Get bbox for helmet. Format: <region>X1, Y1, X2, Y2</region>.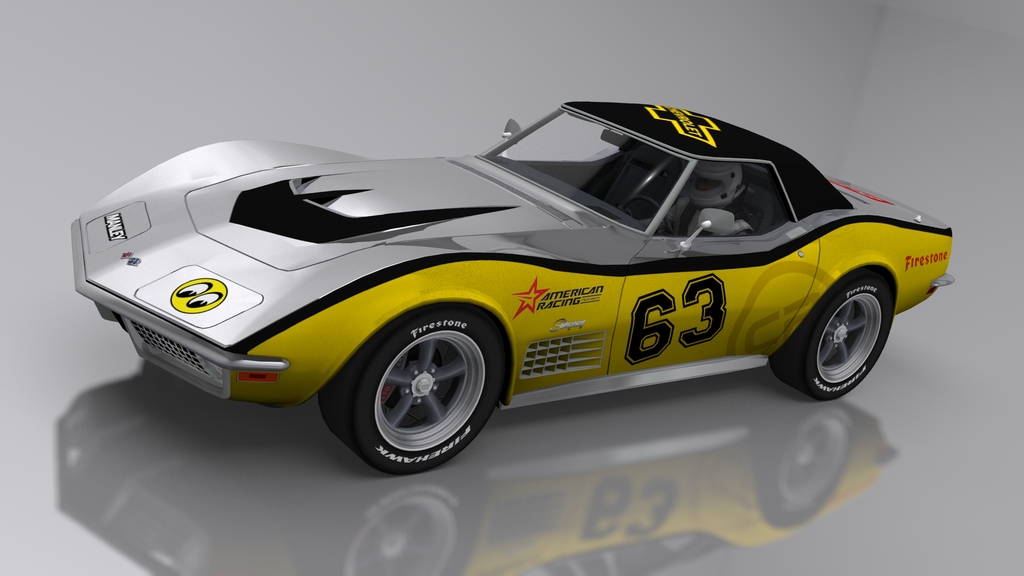
<region>686, 158, 748, 210</region>.
